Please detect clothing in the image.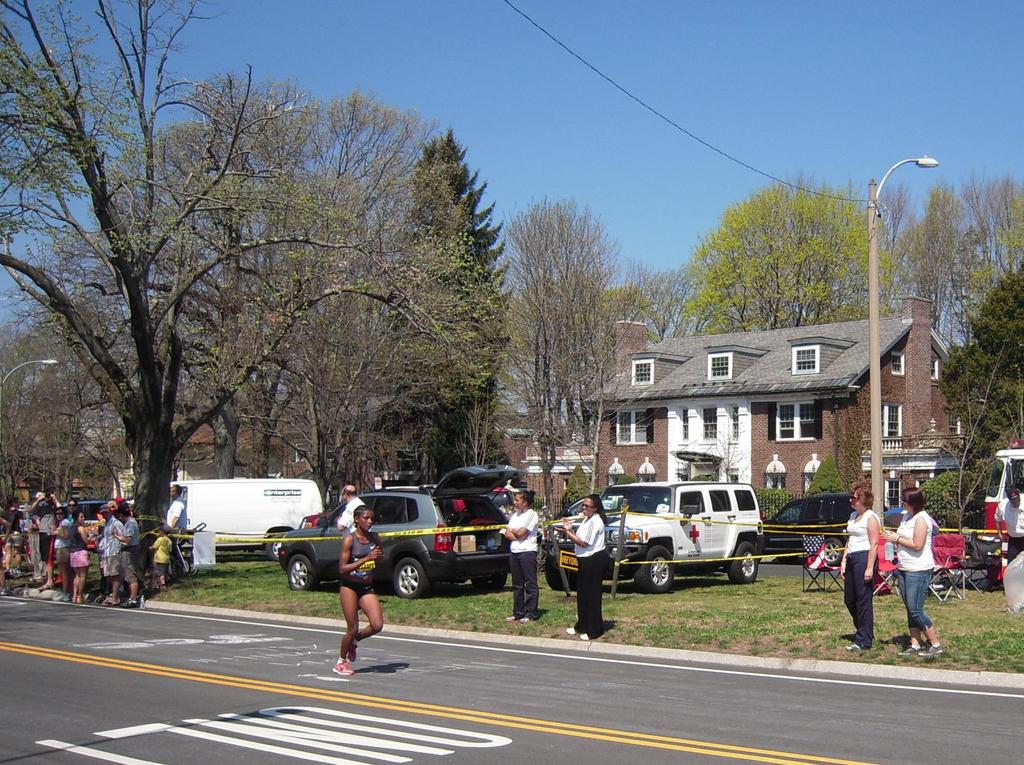
[x1=335, y1=528, x2=385, y2=600].
